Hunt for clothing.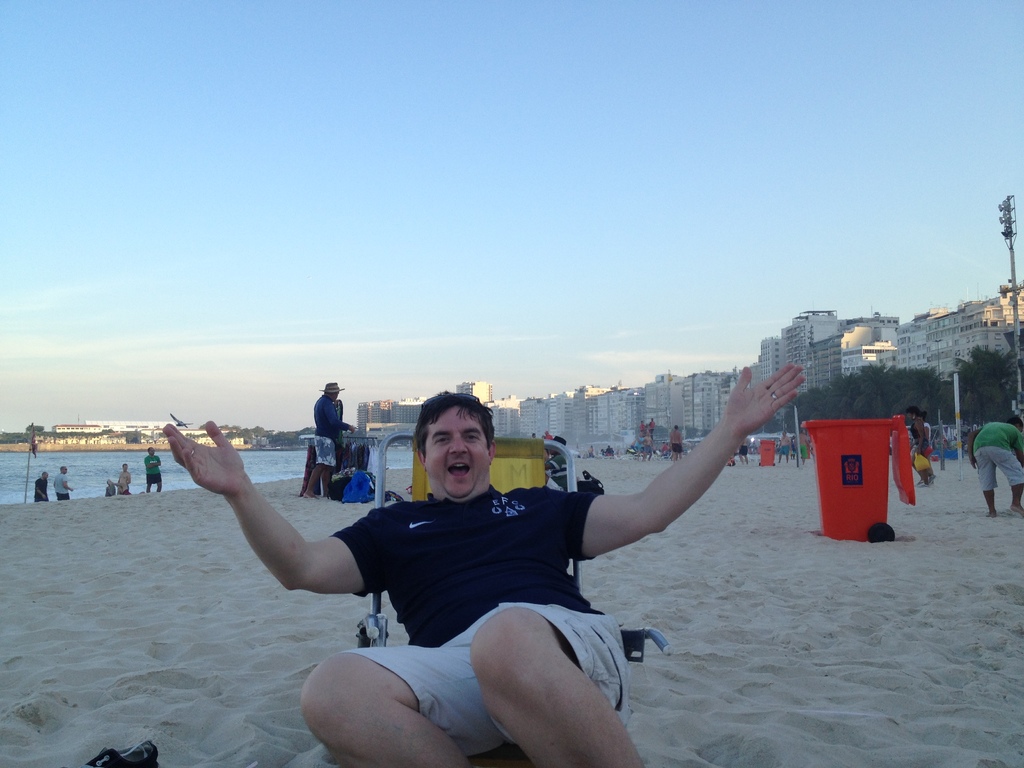
Hunted down at locate(141, 450, 161, 484).
